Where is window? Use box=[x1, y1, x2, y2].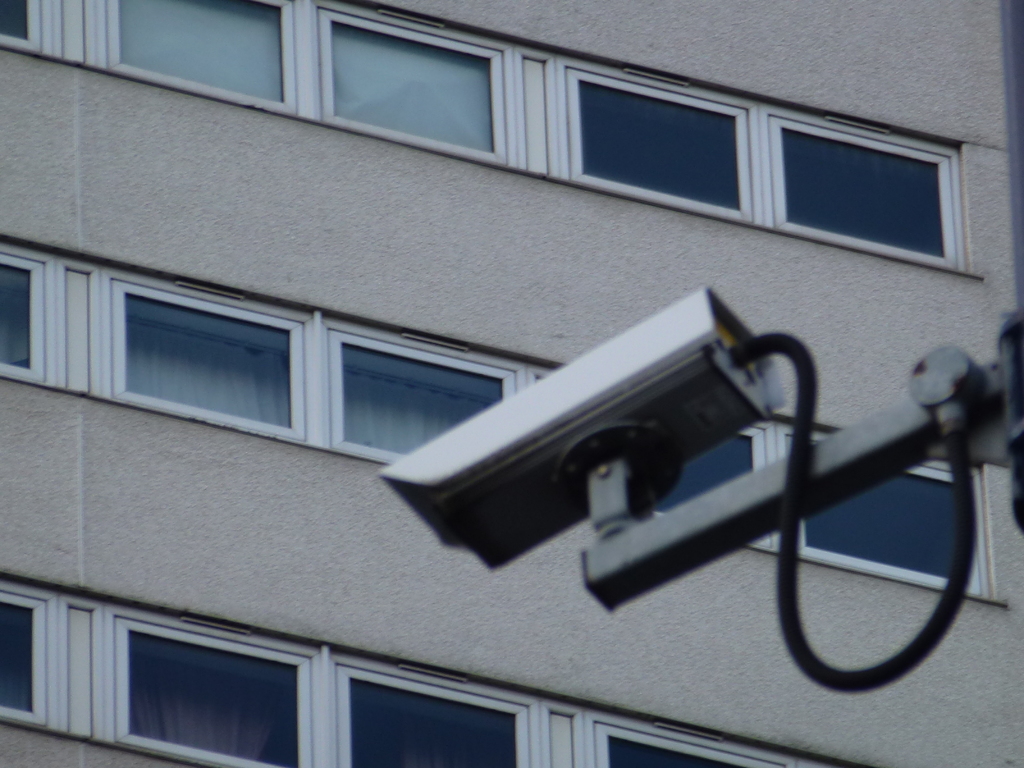
box=[591, 719, 811, 767].
